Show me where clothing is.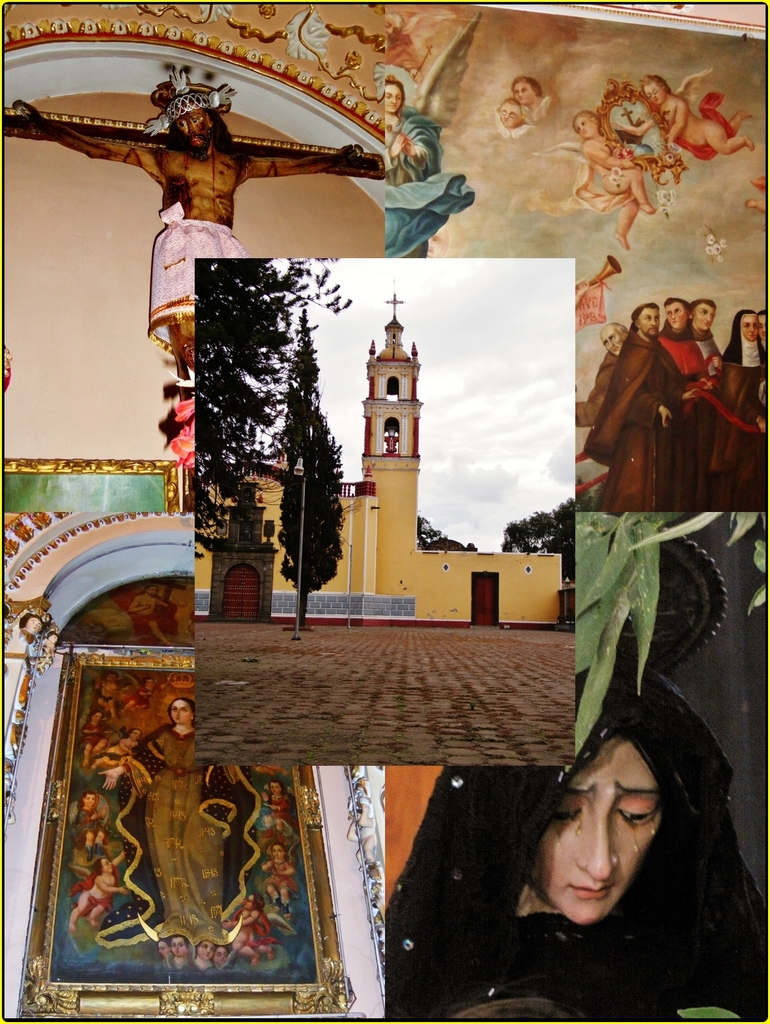
clothing is at [left=383, top=657, right=769, bottom=1023].
